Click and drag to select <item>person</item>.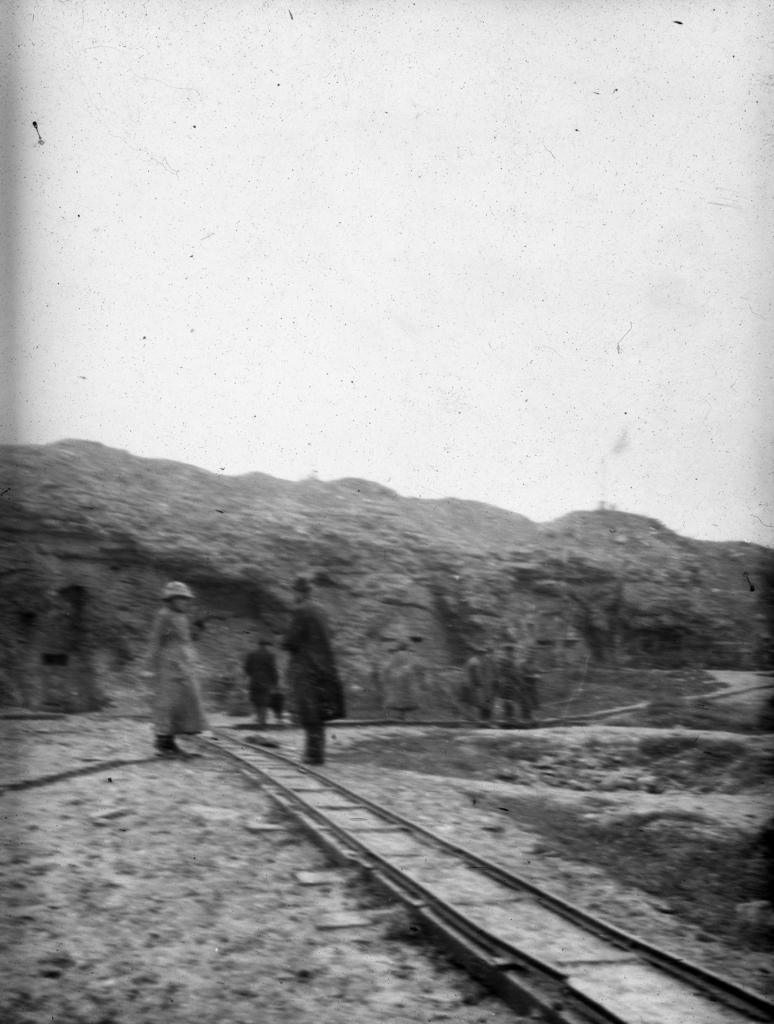
Selection: box=[277, 570, 347, 774].
